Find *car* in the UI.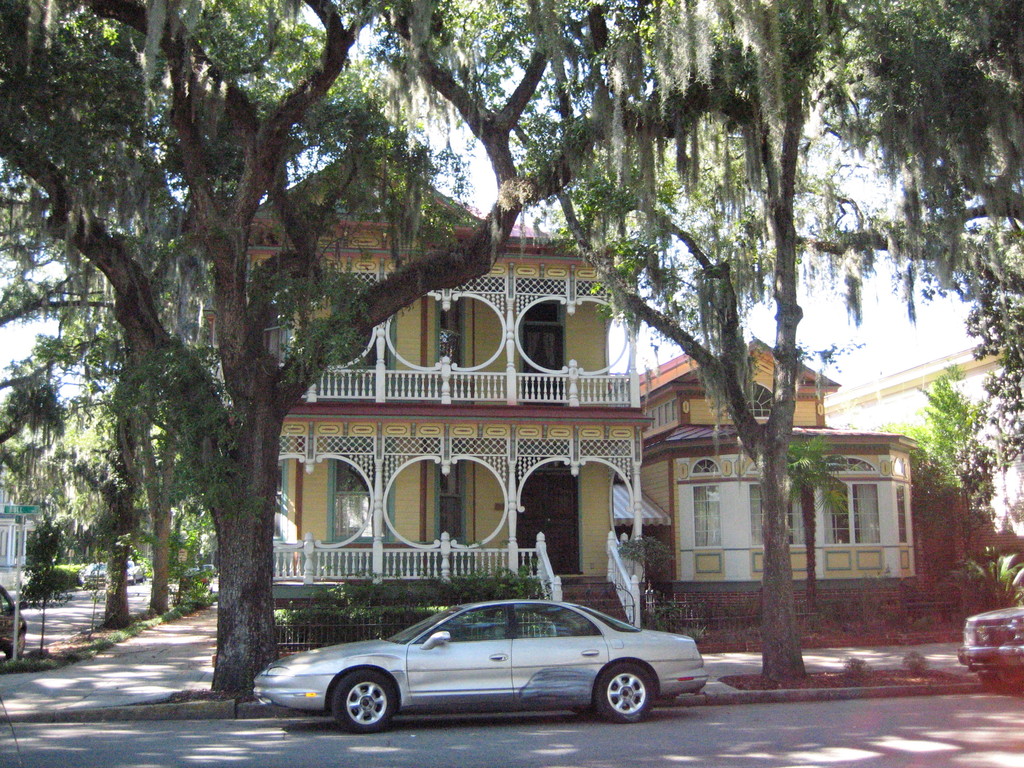
UI element at crop(953, 593, 1023, 689).
